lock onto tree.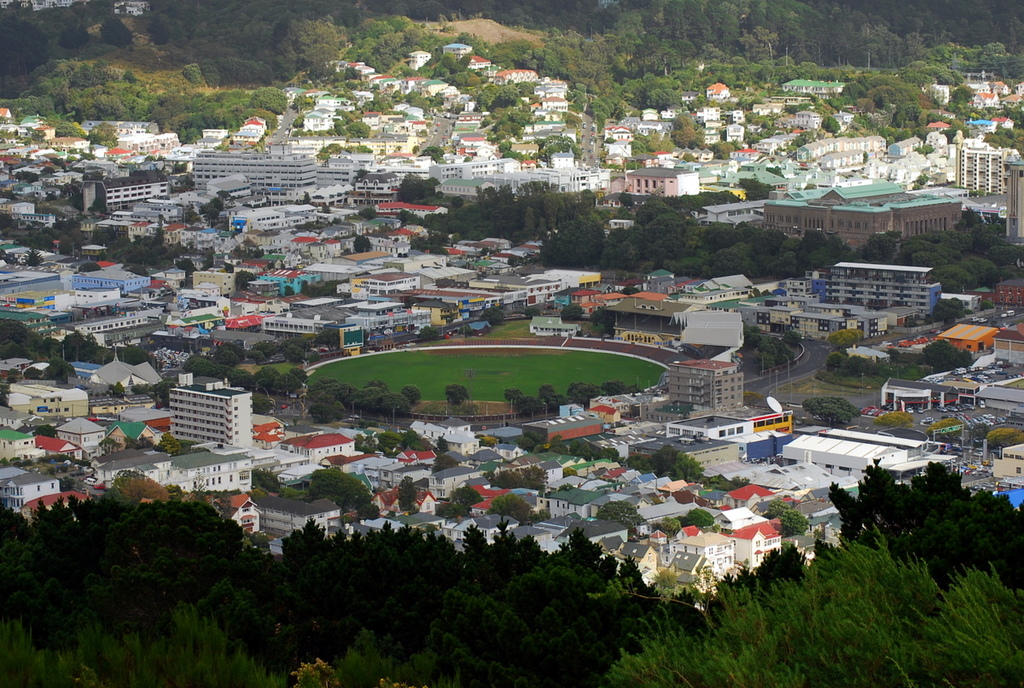
Locked: [x1=538, y1=219, x2=603, y2=268].
